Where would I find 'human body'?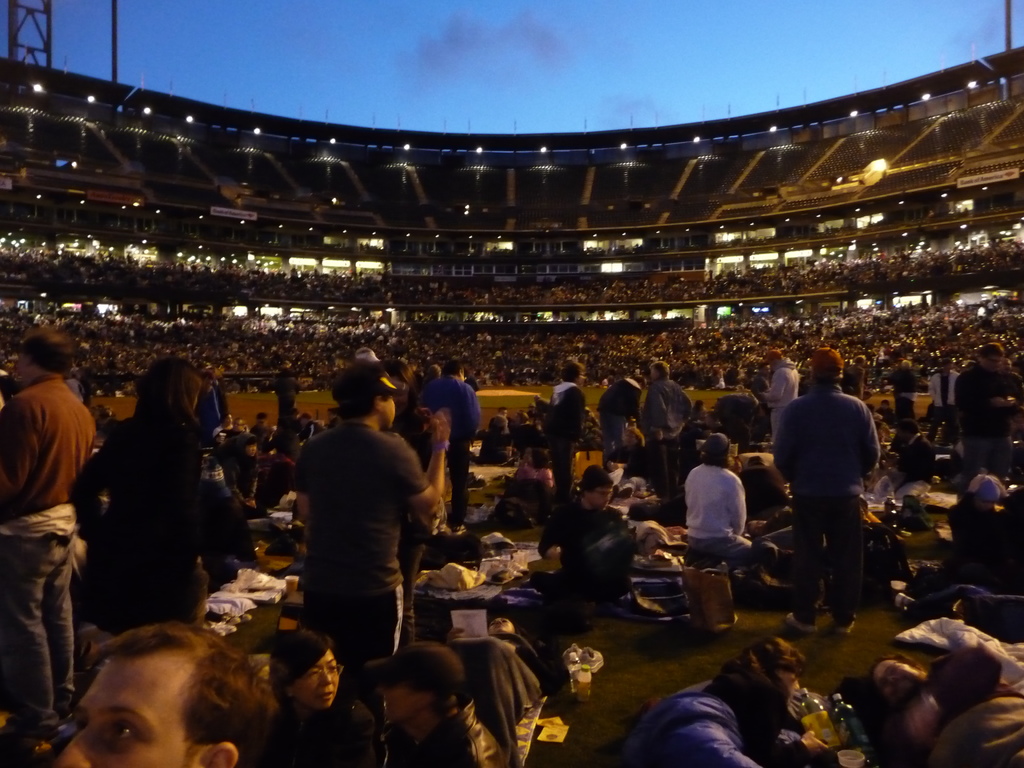
At locate(266, 352, 286, 369).
